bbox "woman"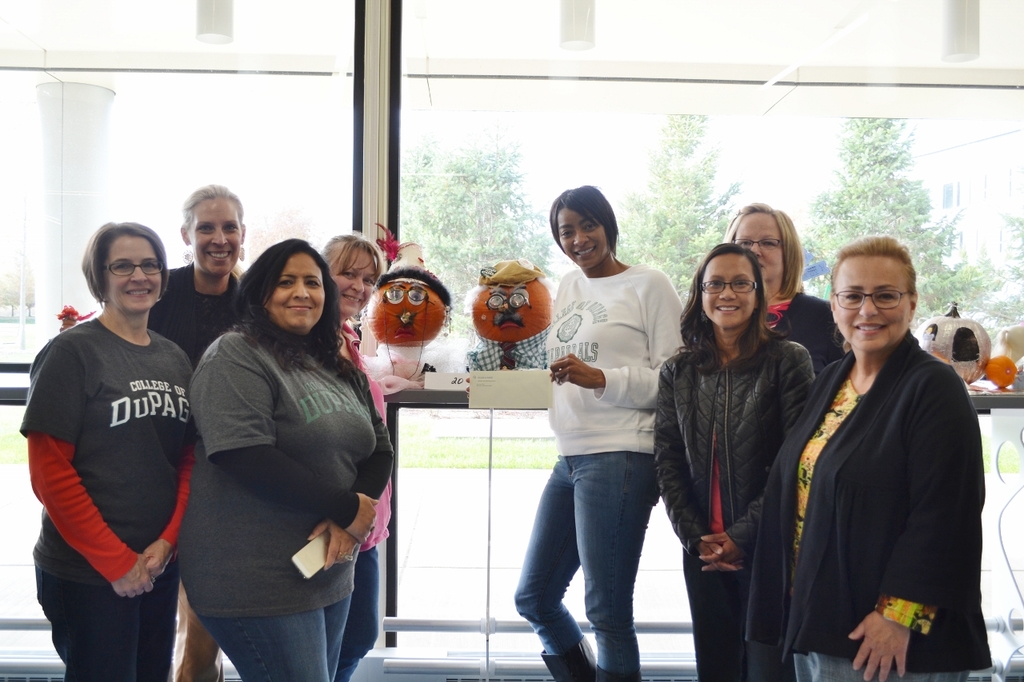
left=314, top=235, right=382, bottom=681
